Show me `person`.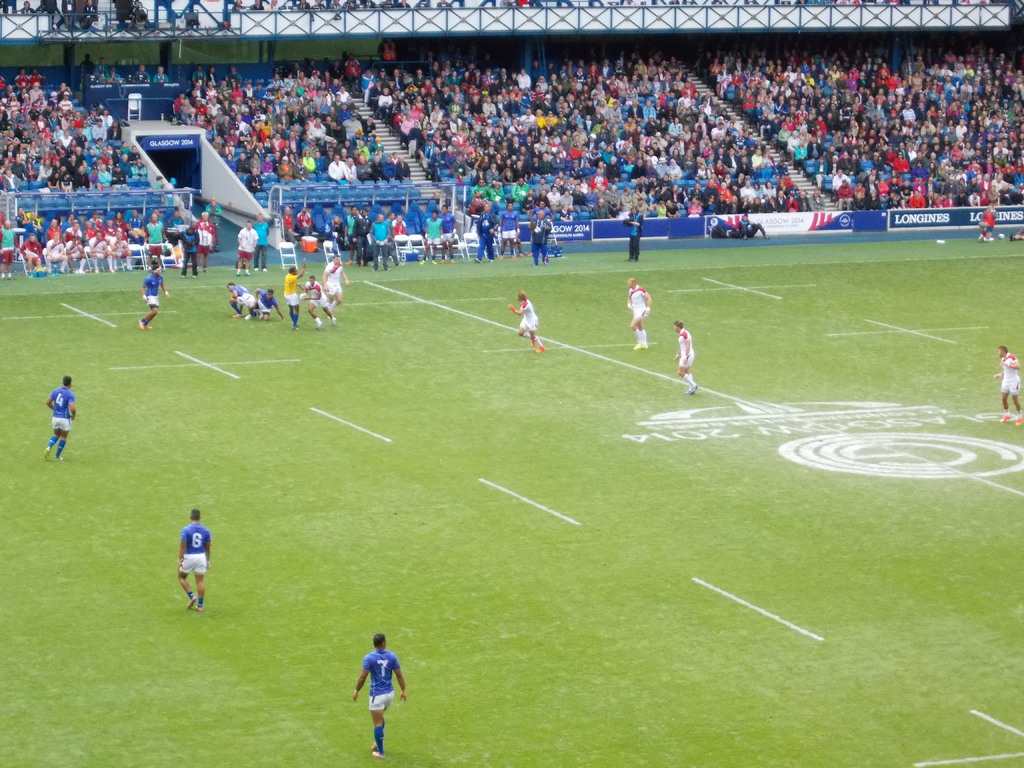
`person` is here: 673 318 696 396.
